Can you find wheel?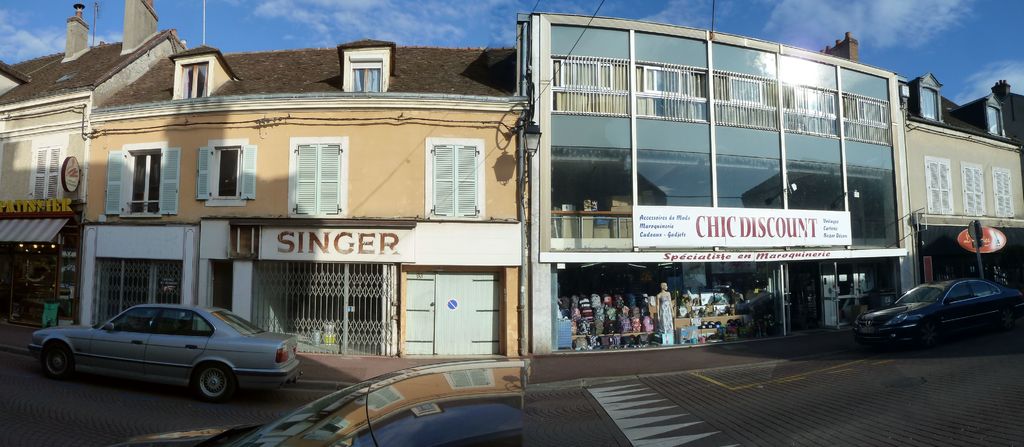
Yes, bounding box: locate(40, 344, 70, 381).
